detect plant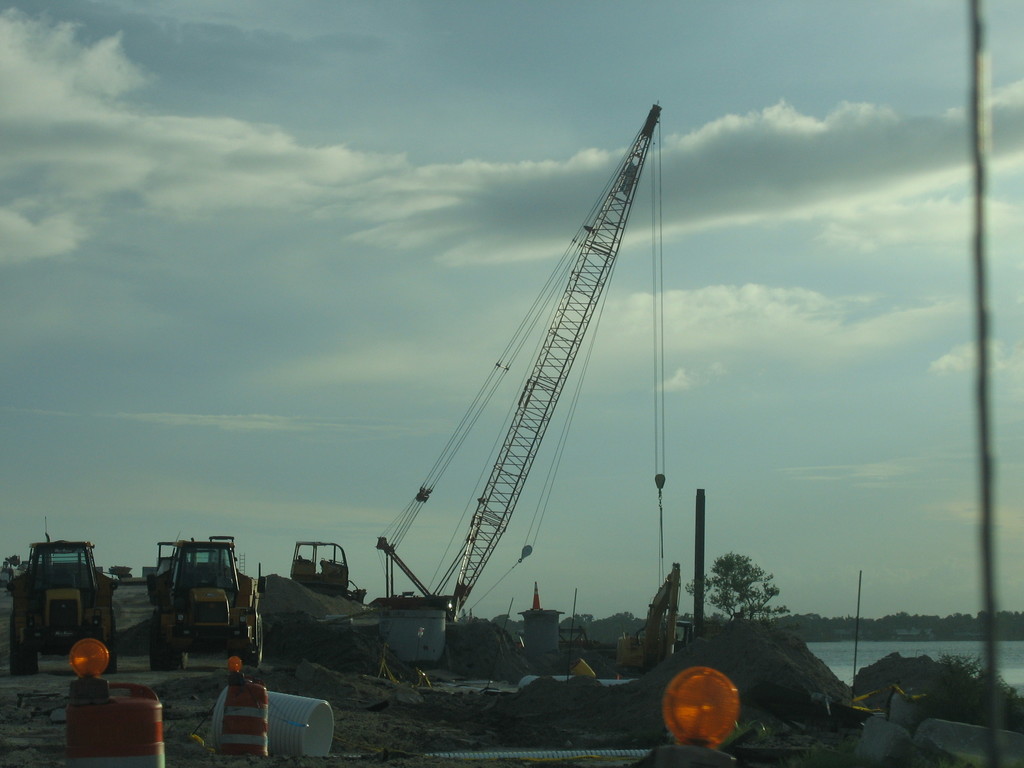
927 649 1023 733
